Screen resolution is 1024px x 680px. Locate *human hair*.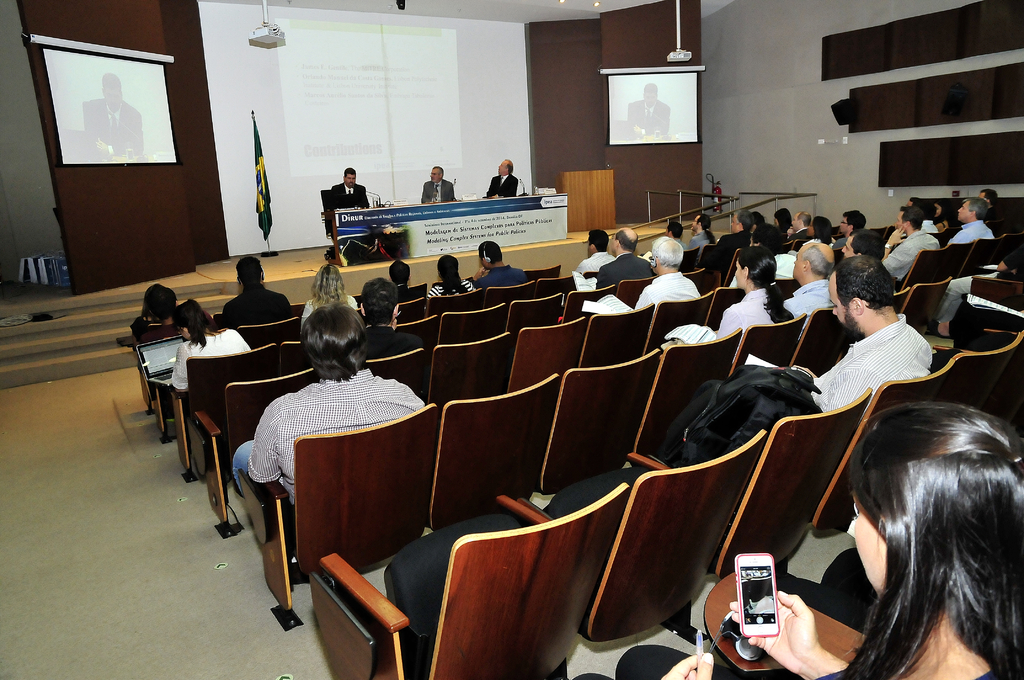
[170, 297, 221, 351].
